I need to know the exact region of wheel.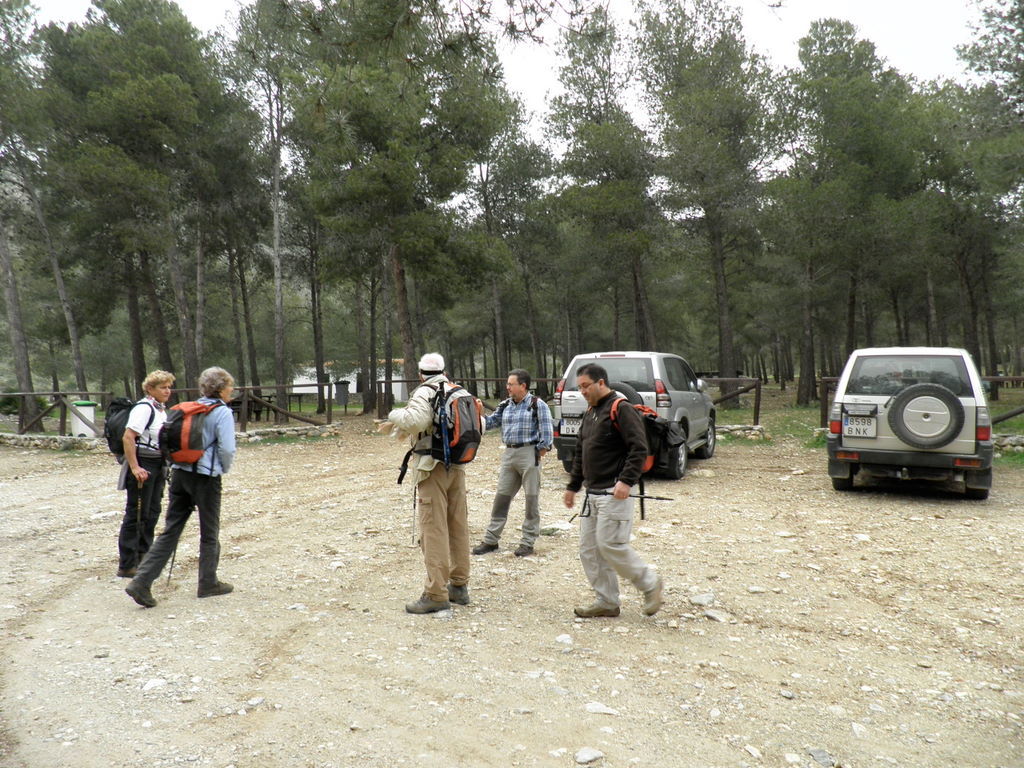
Region: select_region(698, 420, 718, 457).
